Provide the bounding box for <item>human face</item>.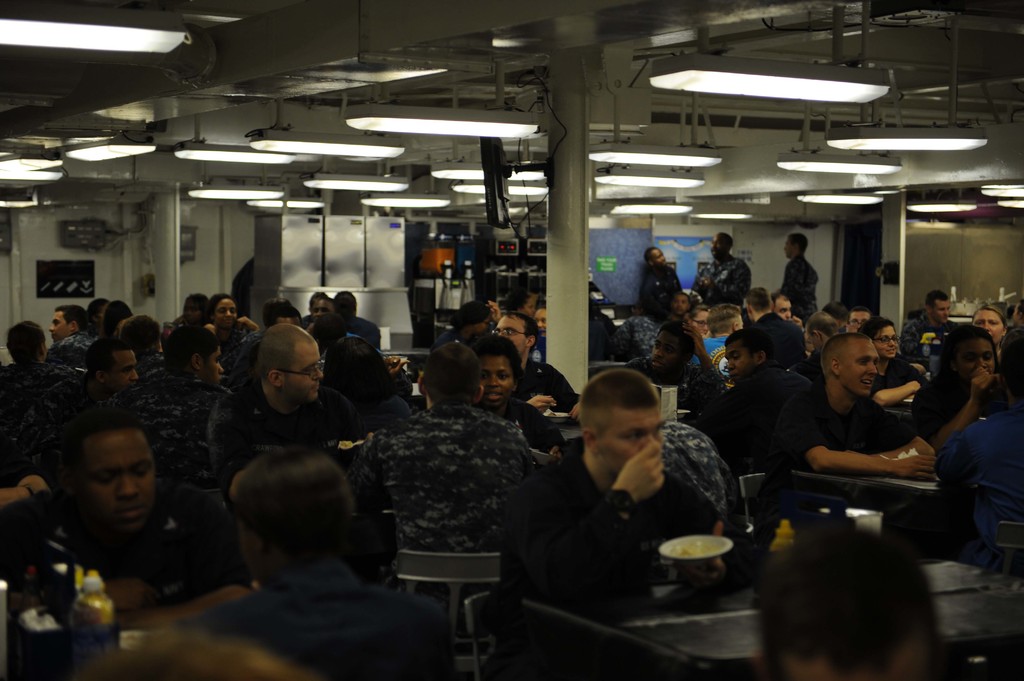
(533,305,552,340).
